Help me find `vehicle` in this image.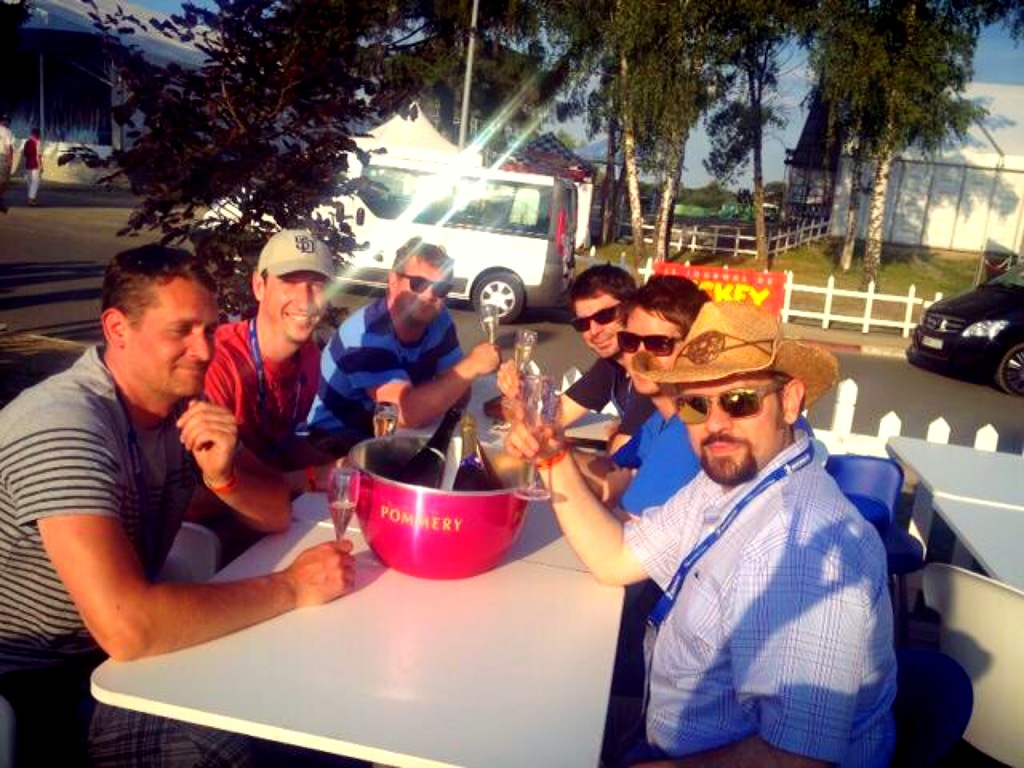
Found it: {"x1": 897, "y1": 261, "x2": 1023, "y2": 382}.
